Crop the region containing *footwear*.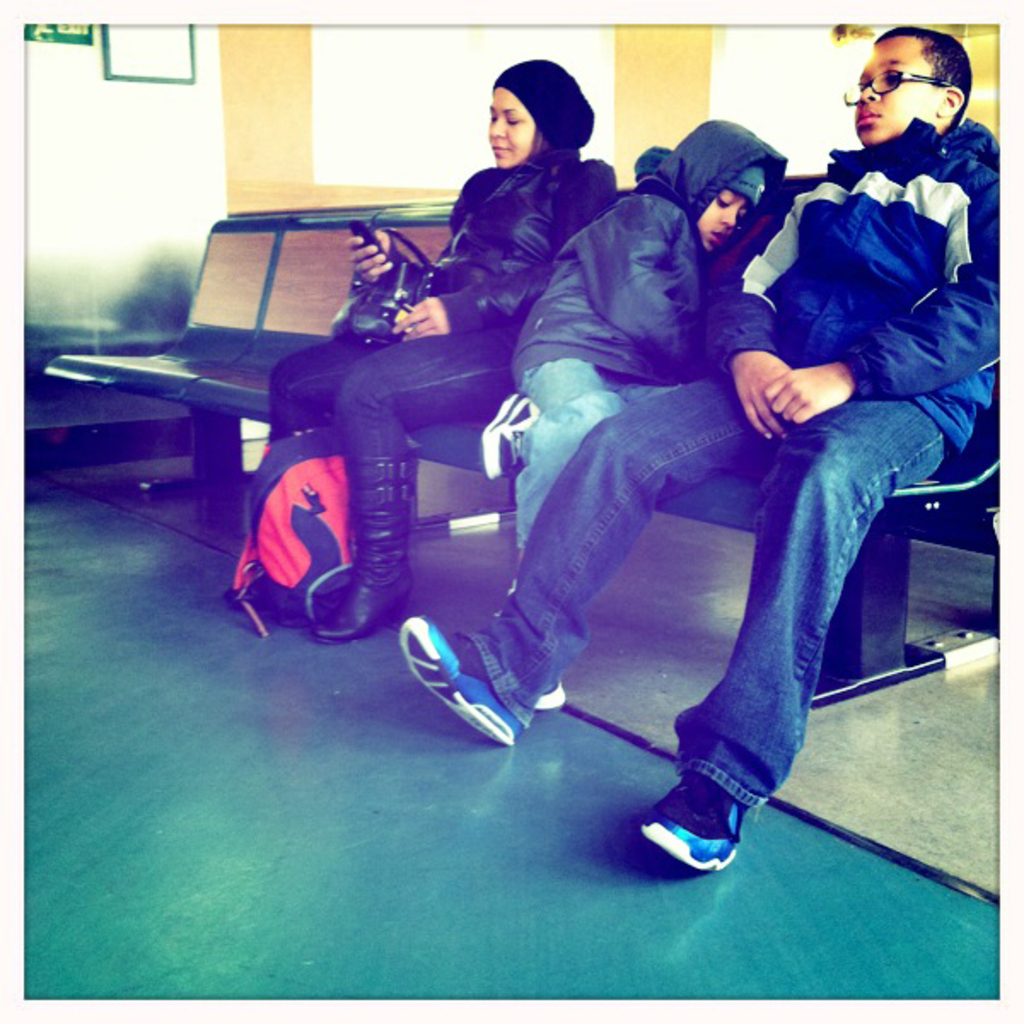
Crop region: 623 736 797 891.
